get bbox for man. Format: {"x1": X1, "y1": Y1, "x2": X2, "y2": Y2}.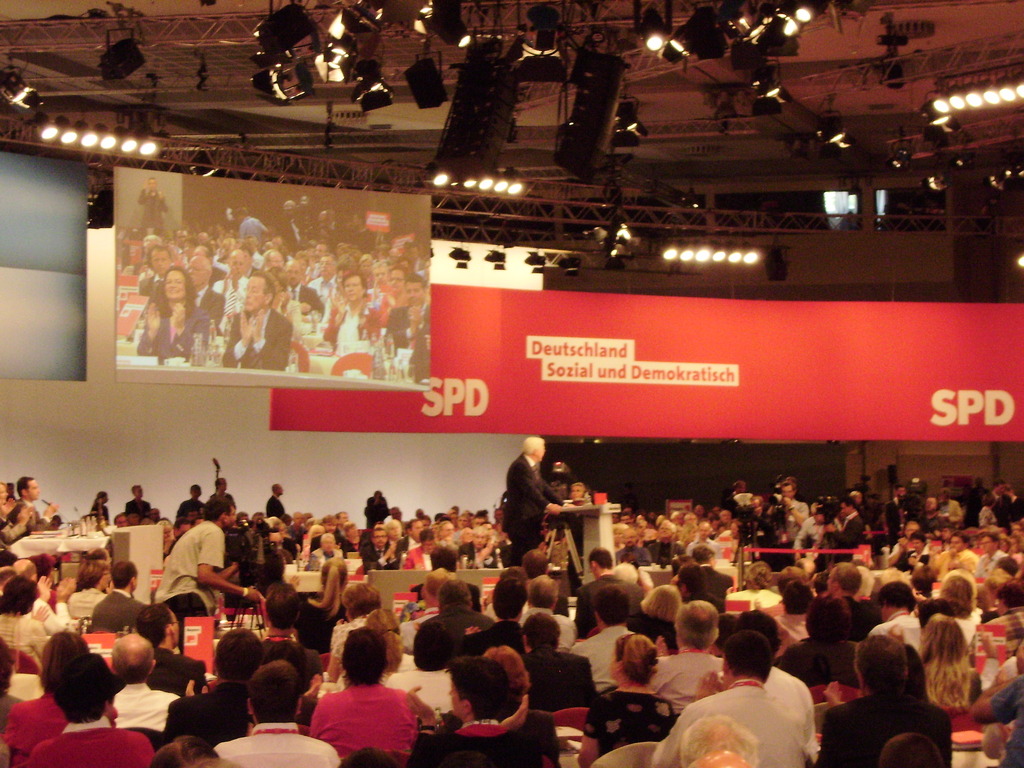
{"x1": 936, "y1": 533, "x2": 968, "y2": 577}.
